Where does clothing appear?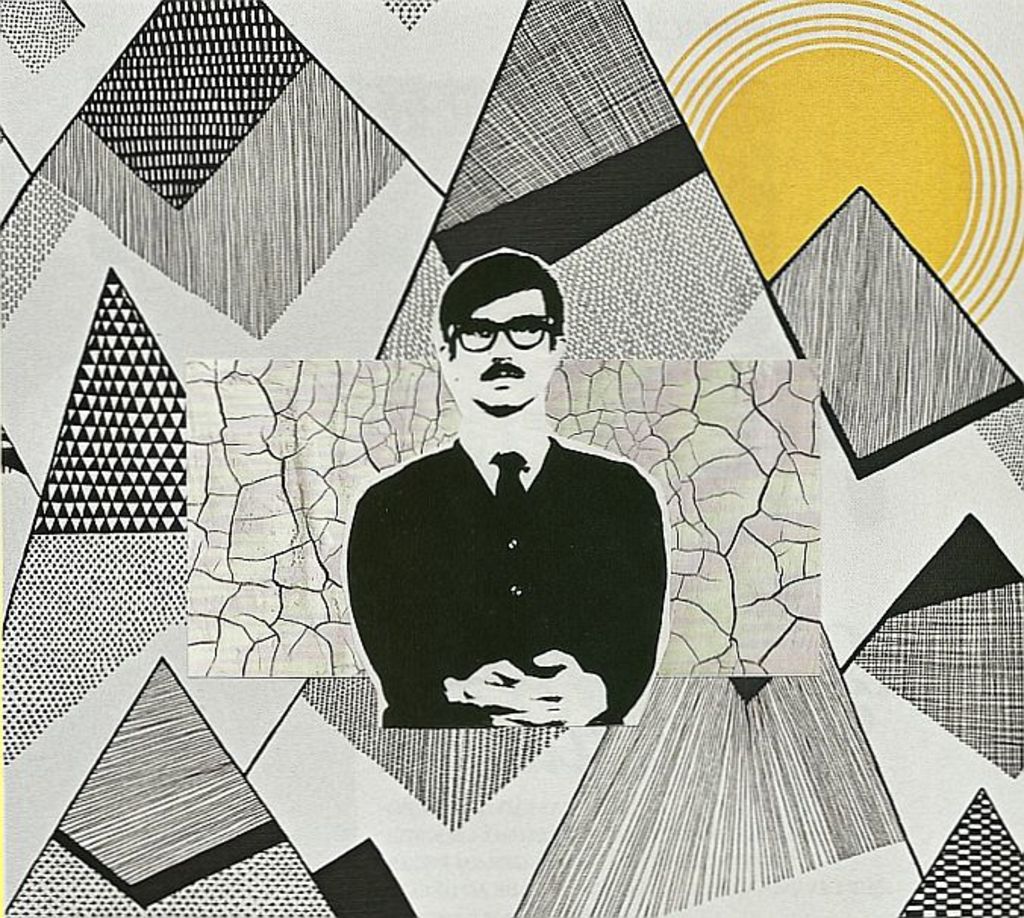
Appears at BBox(333, 400, 673, 738).
